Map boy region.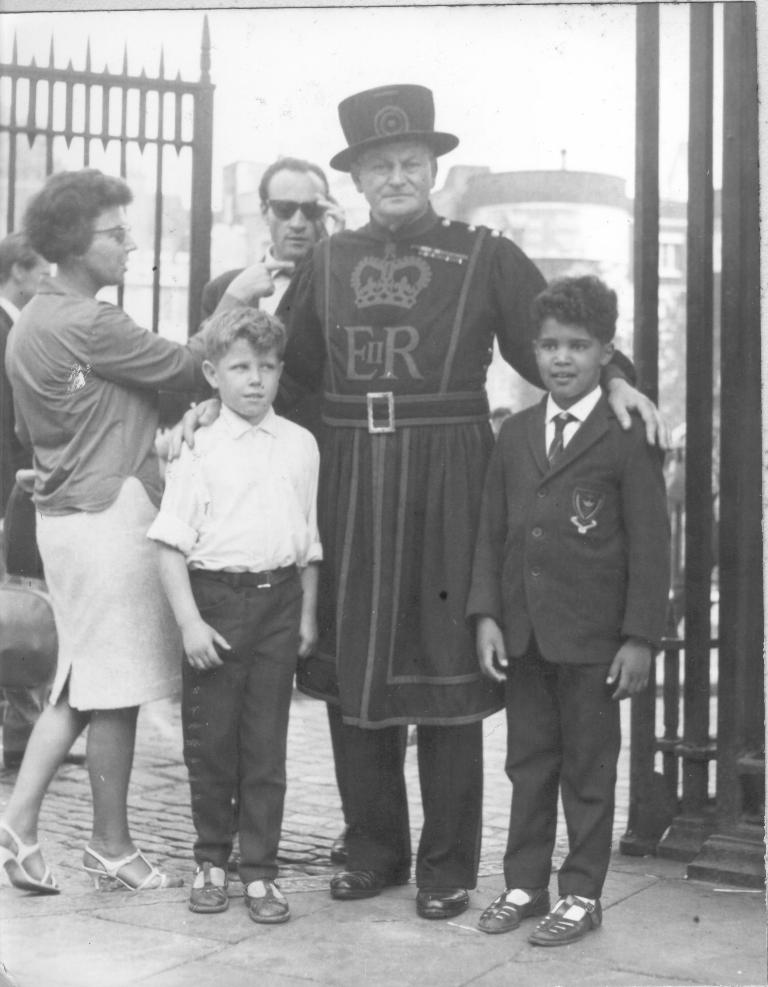
Mapped to box(138, 304, 355, 938).
